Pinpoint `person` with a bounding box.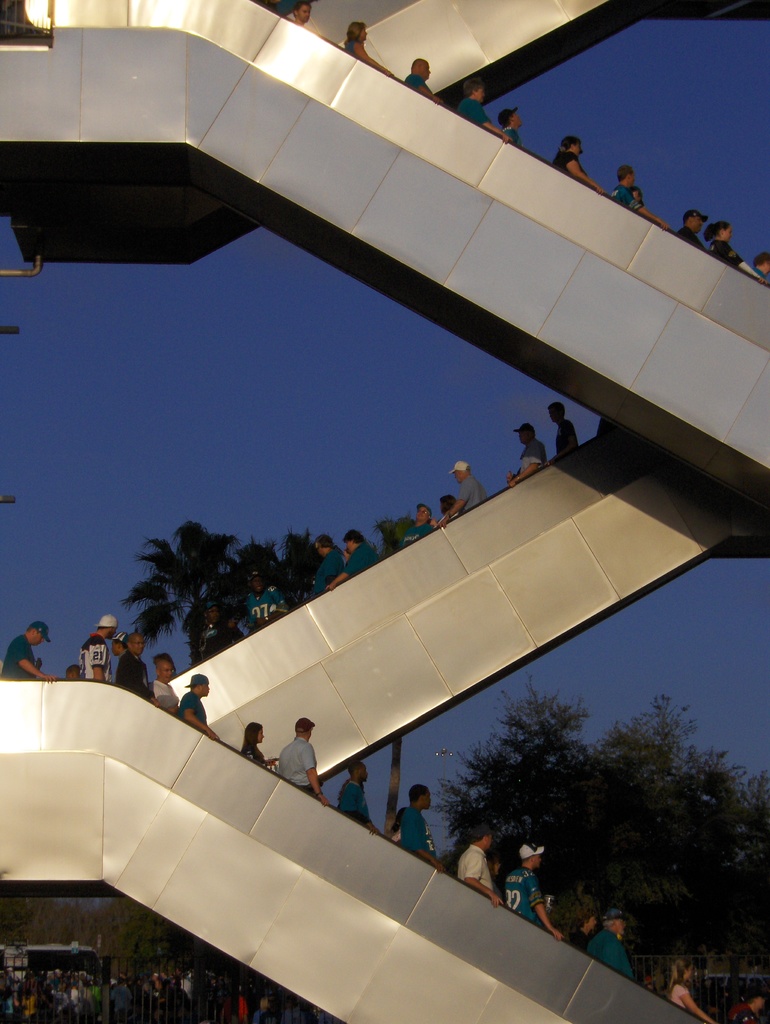
bbox=(397, 500, 433, 554).
